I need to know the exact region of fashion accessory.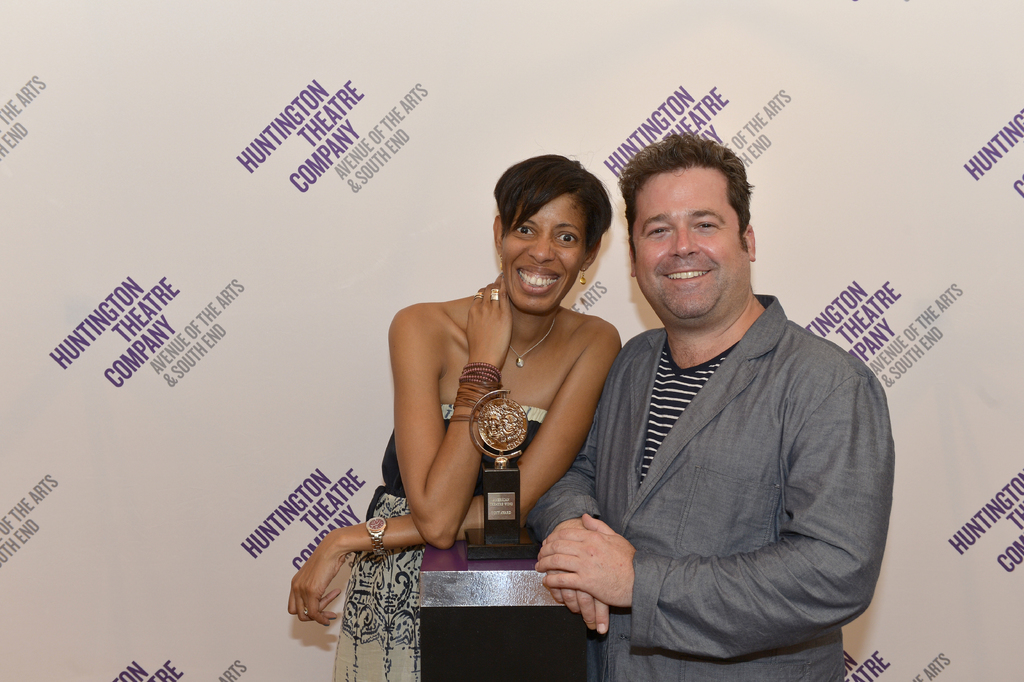
Region: <bbox>579, 267, 586, 287</bbox>.
